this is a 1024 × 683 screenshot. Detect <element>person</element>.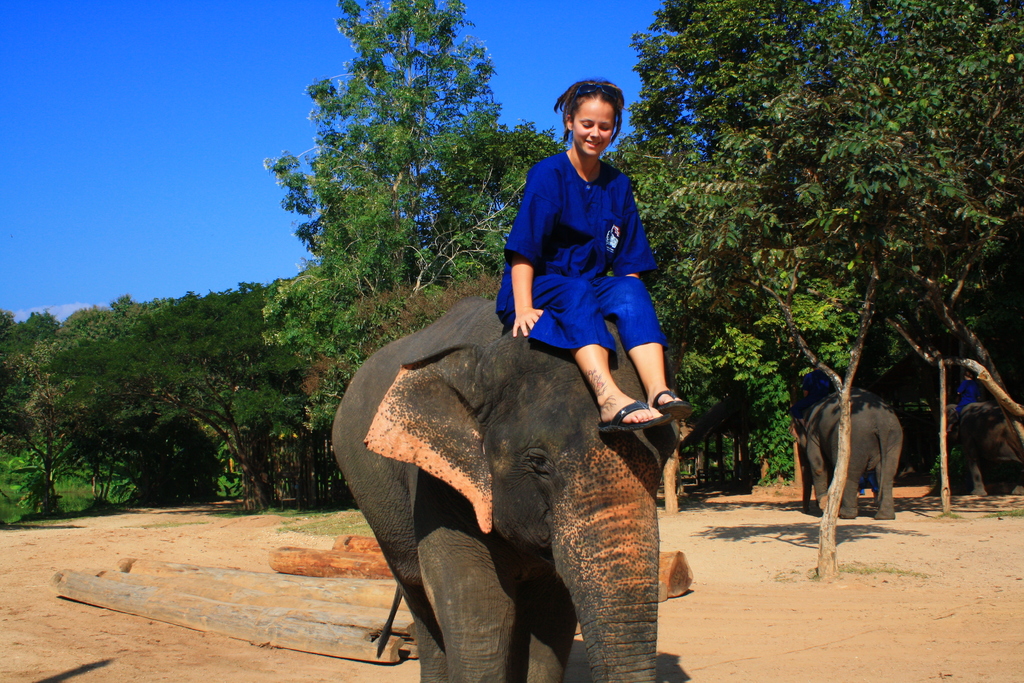
[left=943, top=370, right=978, bottom=433].
